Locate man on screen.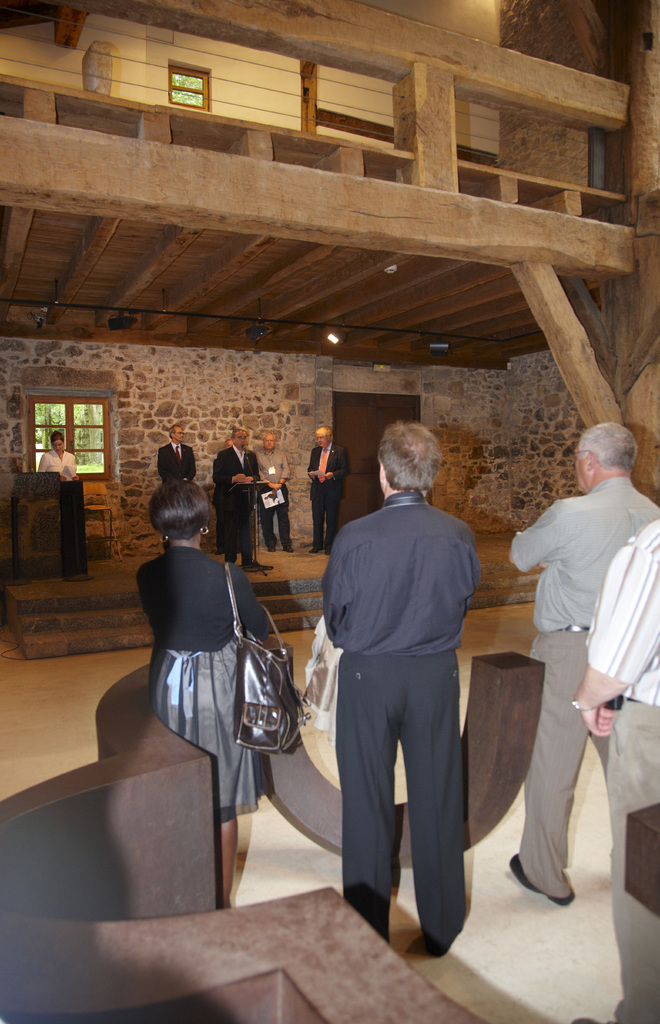
On screen at (306, 397, 506, 944).
